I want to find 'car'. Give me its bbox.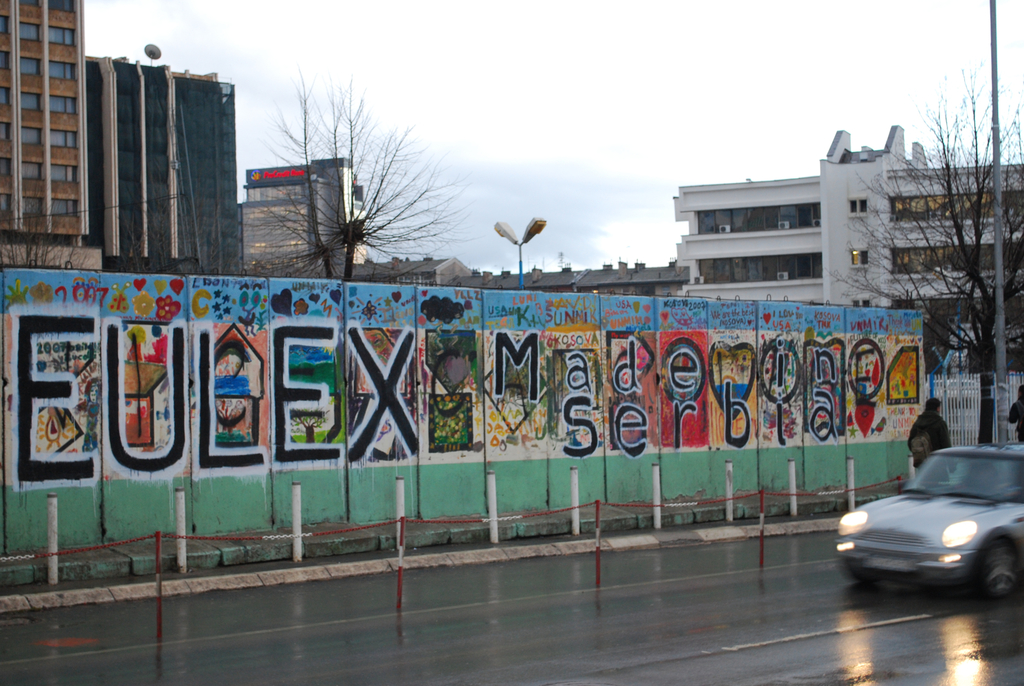
838 448 1023 607.
